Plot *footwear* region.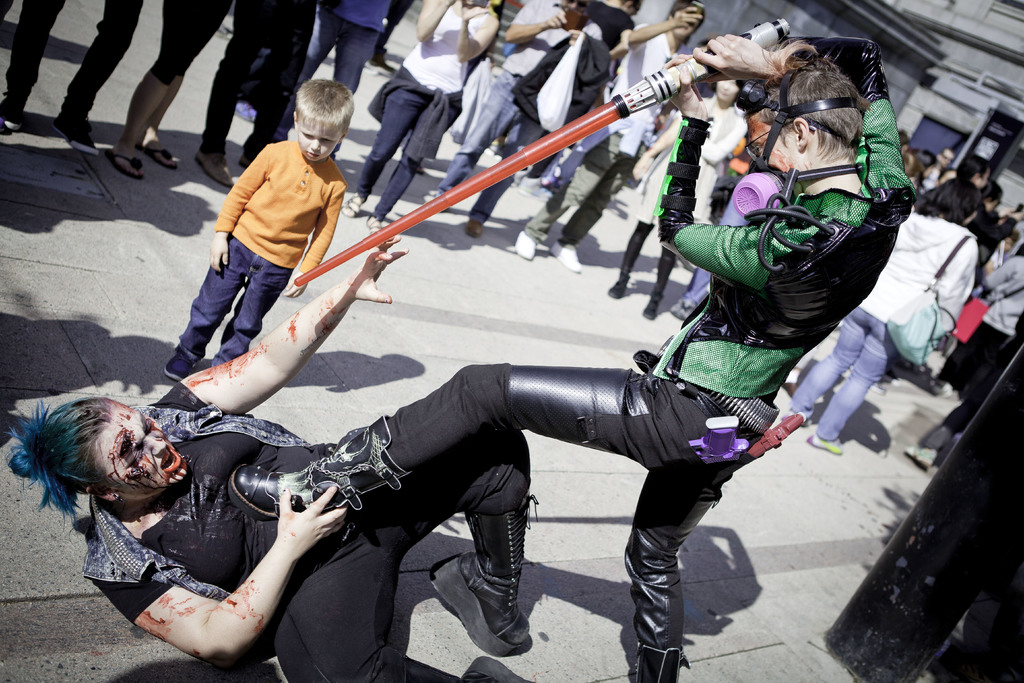
Plotted at detection(342, 193, 364, 218).
